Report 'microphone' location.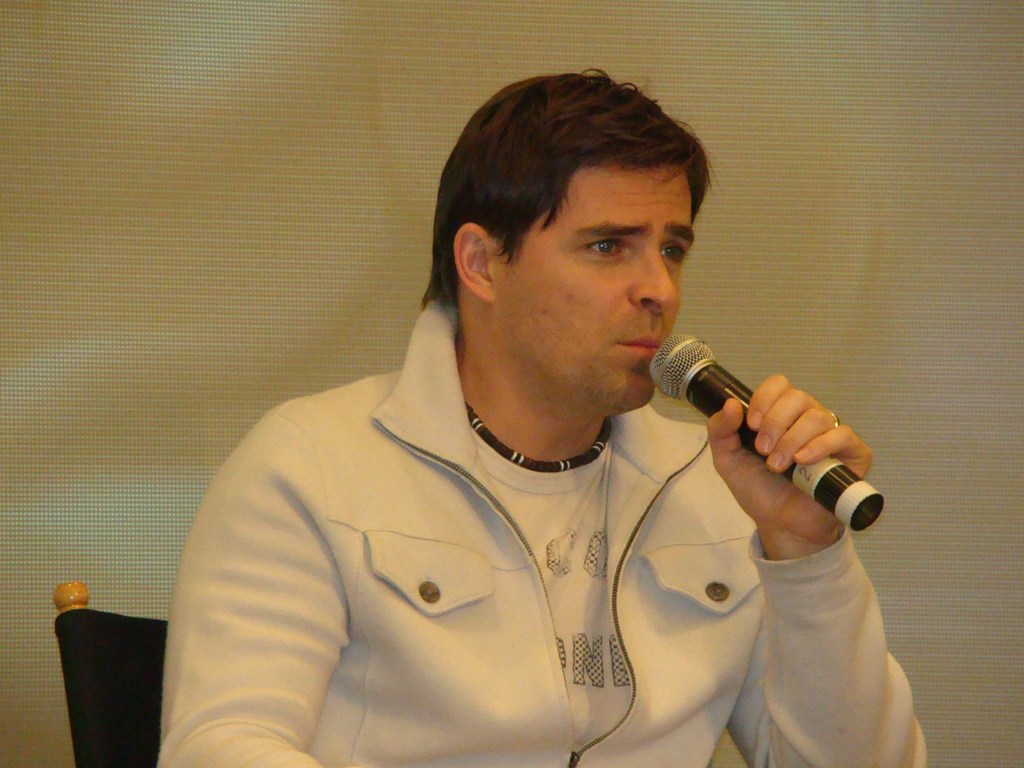
Report: 641 336 872 532.
